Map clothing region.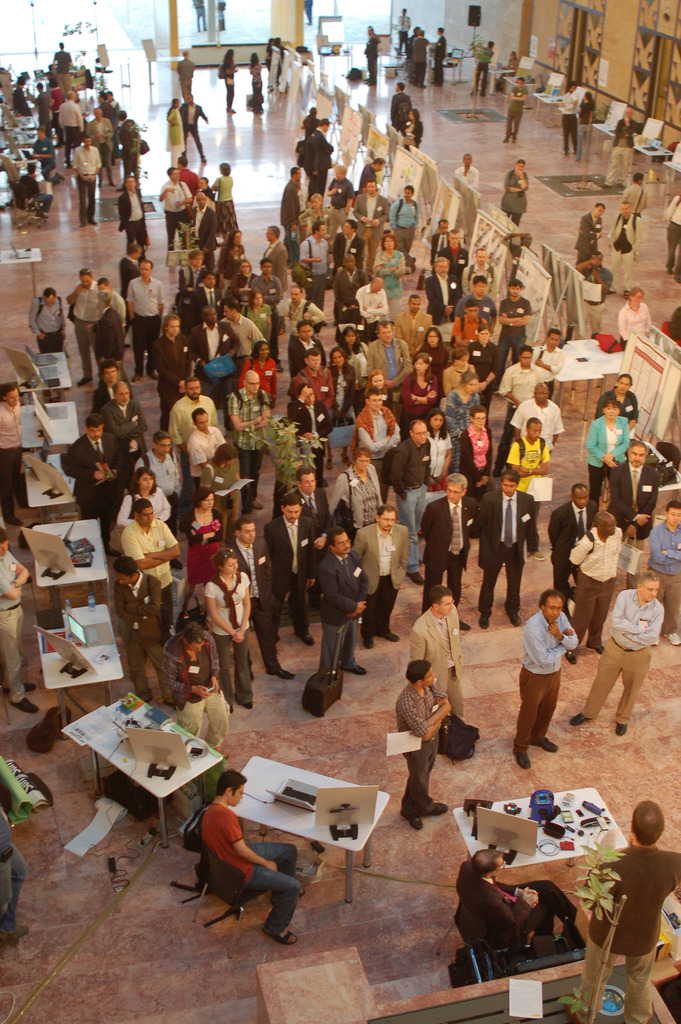
Mapped to x1=230 y1=535 x2=286 y2=676.
